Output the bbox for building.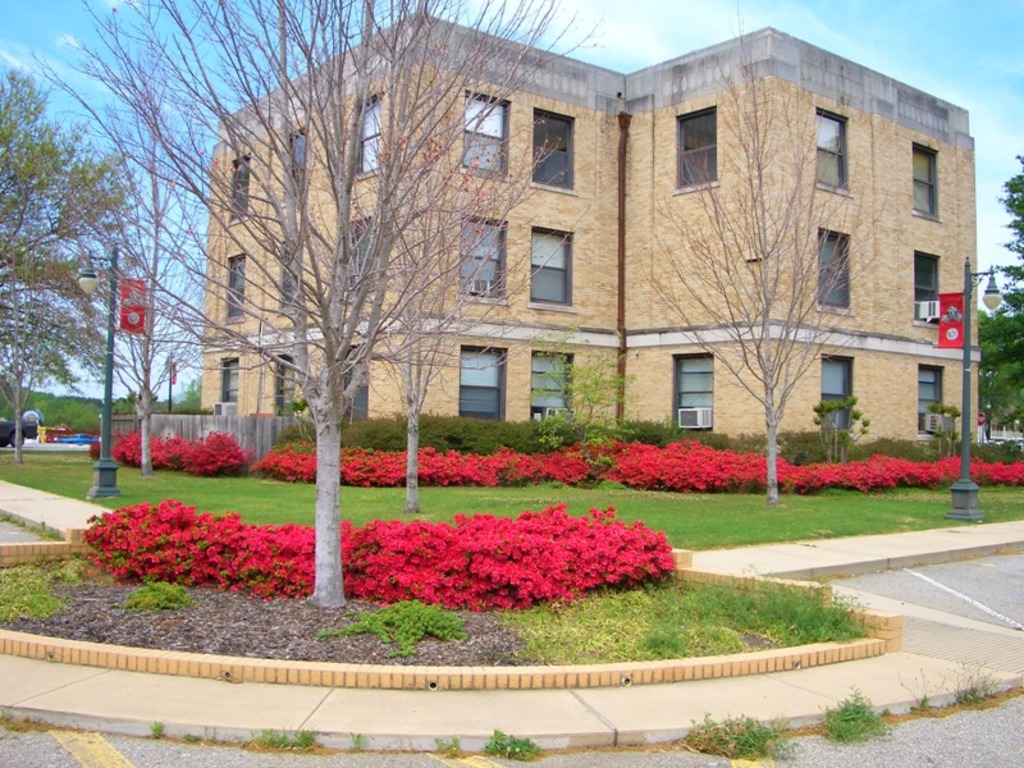
(201, 10, 982, 440).
